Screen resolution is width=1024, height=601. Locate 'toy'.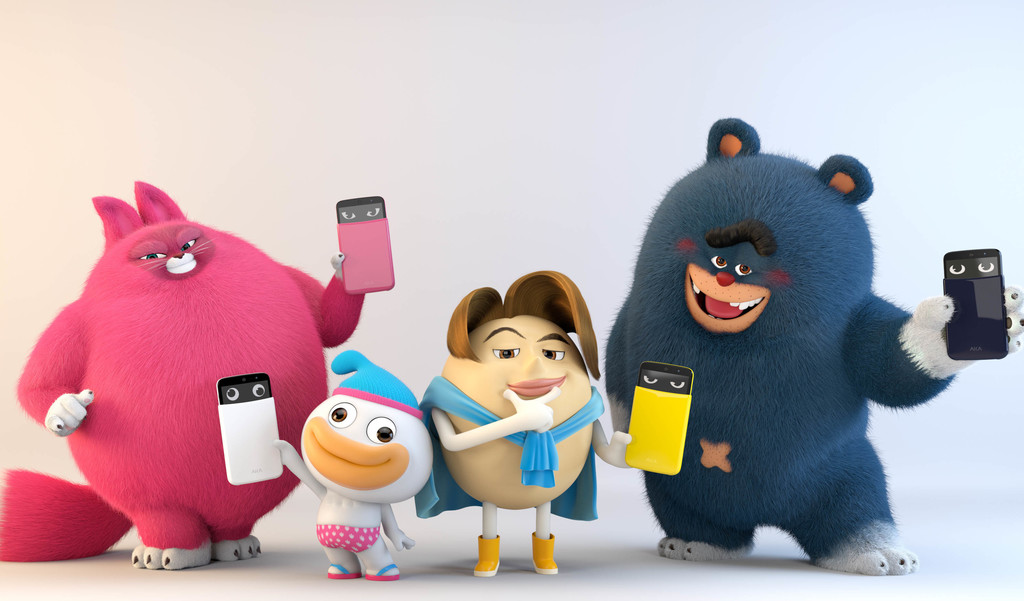
select_region(604, 112, 1023, 573).
